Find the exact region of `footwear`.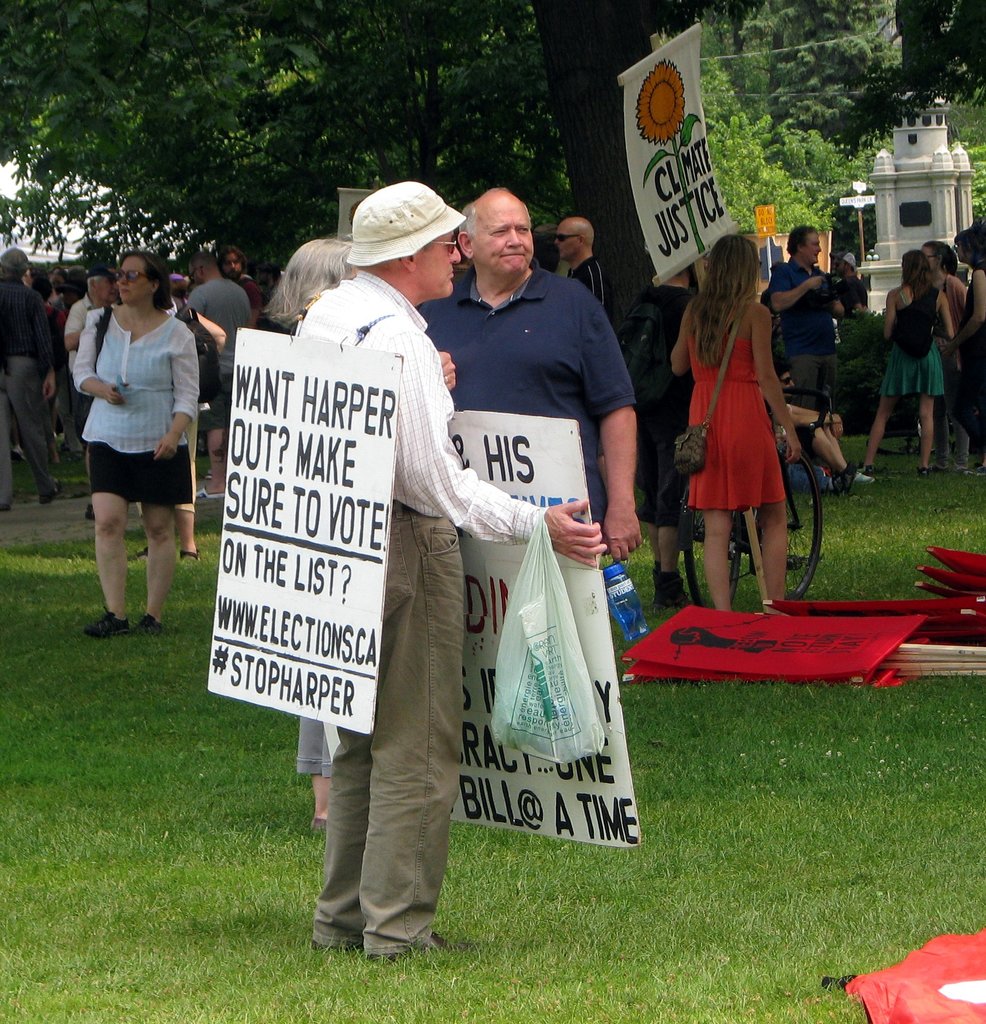
Exact region: {"left": 138, "top": 615, "right": 165, "bottom": 638}.
